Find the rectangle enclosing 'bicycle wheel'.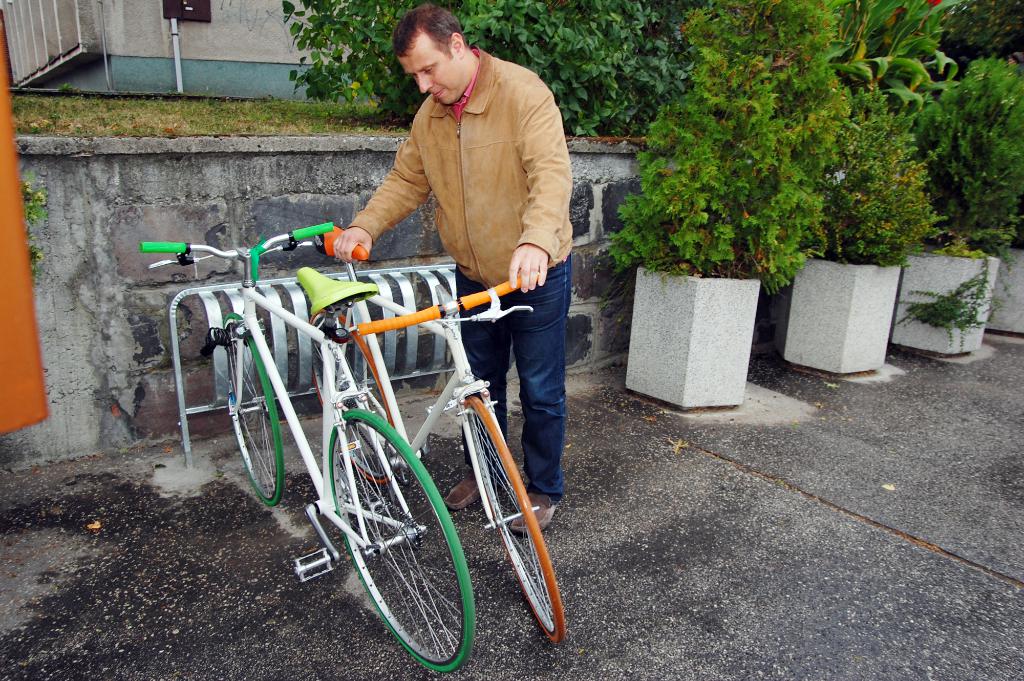
detection(461, 393, 567, 643).
